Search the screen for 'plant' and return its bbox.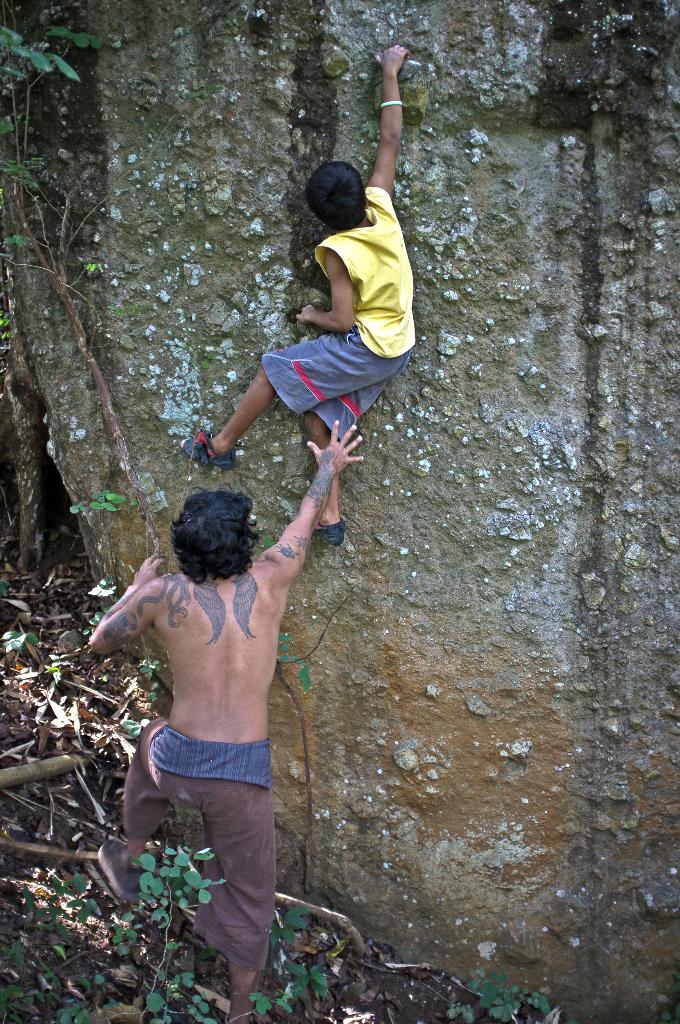
Found: [x1=140, y1=631, x2=168, y2=710].
